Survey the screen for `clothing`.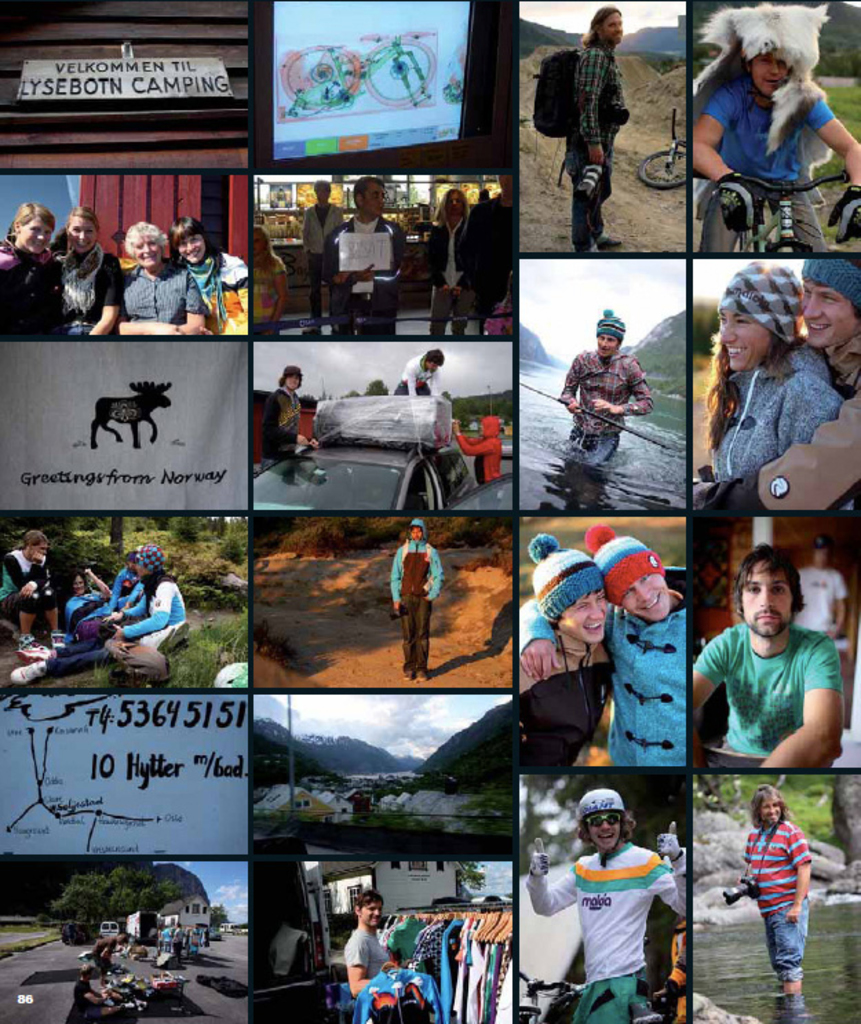
Survey found: locate(264, 386, 309, 470).
